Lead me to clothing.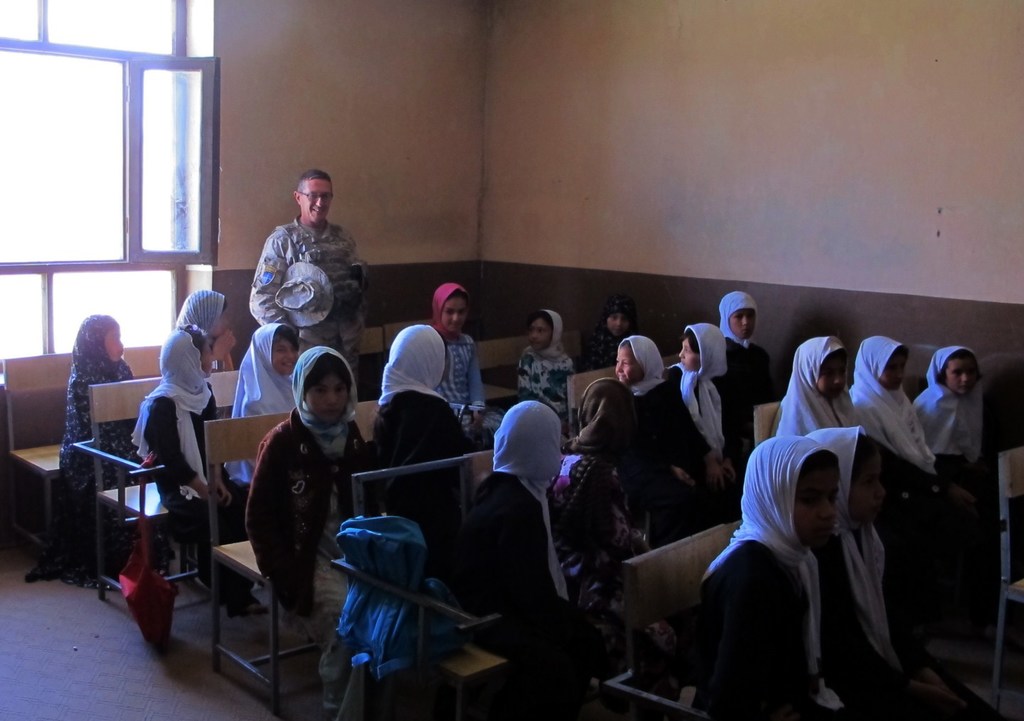
Lead to 624/338/711/537.
